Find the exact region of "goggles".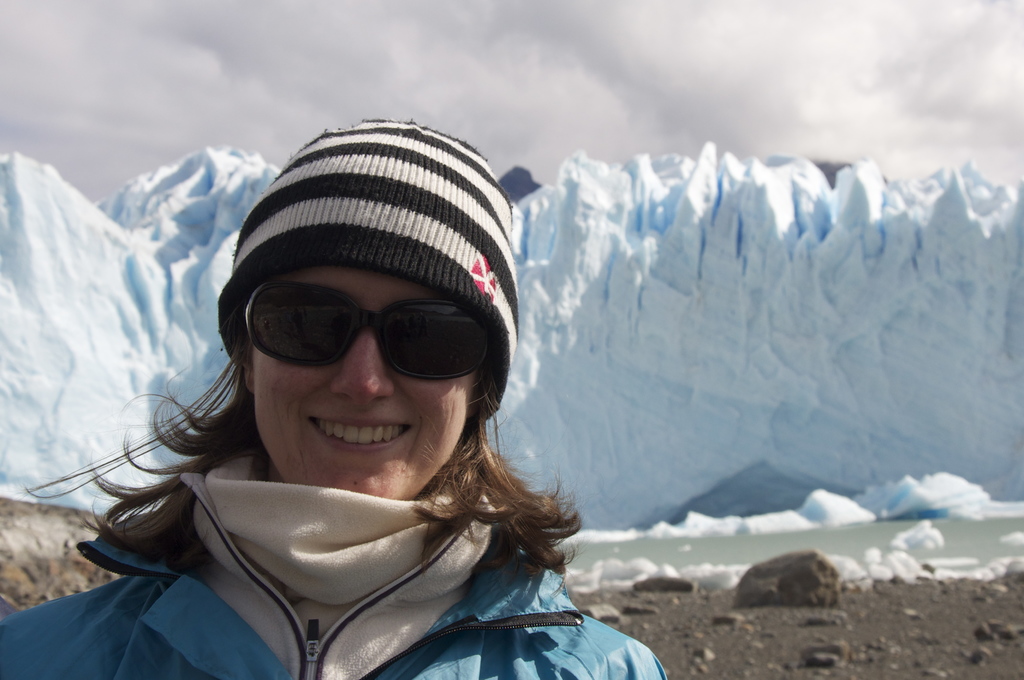
Exact region: (x1=228, y1=280, x2=488, y2=385).
